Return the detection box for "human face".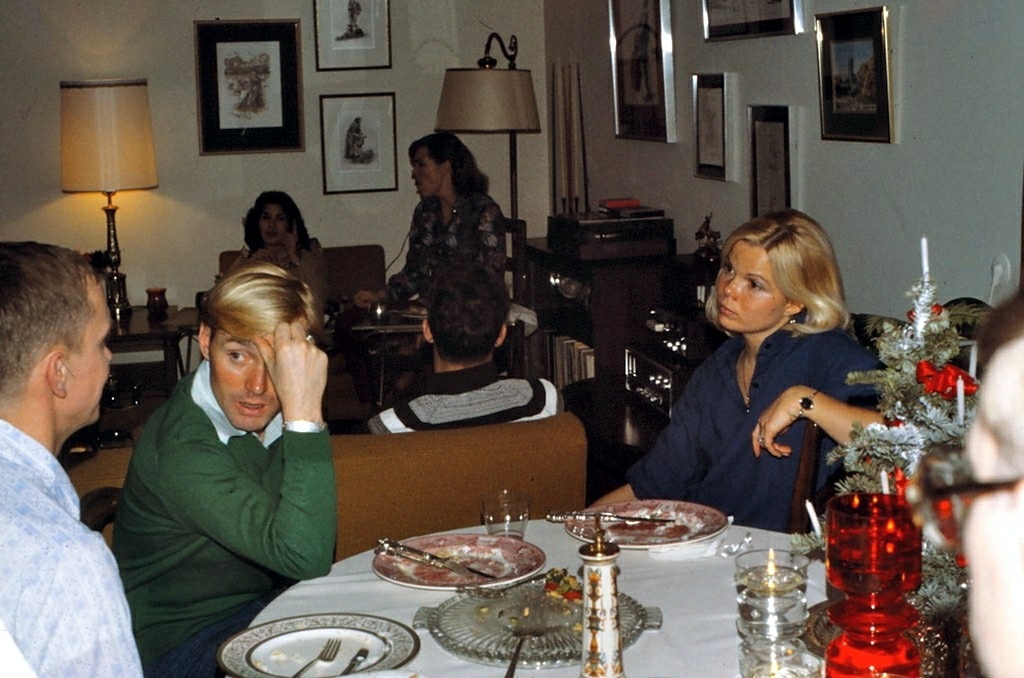
bbox(208, 327, 284, 434).
